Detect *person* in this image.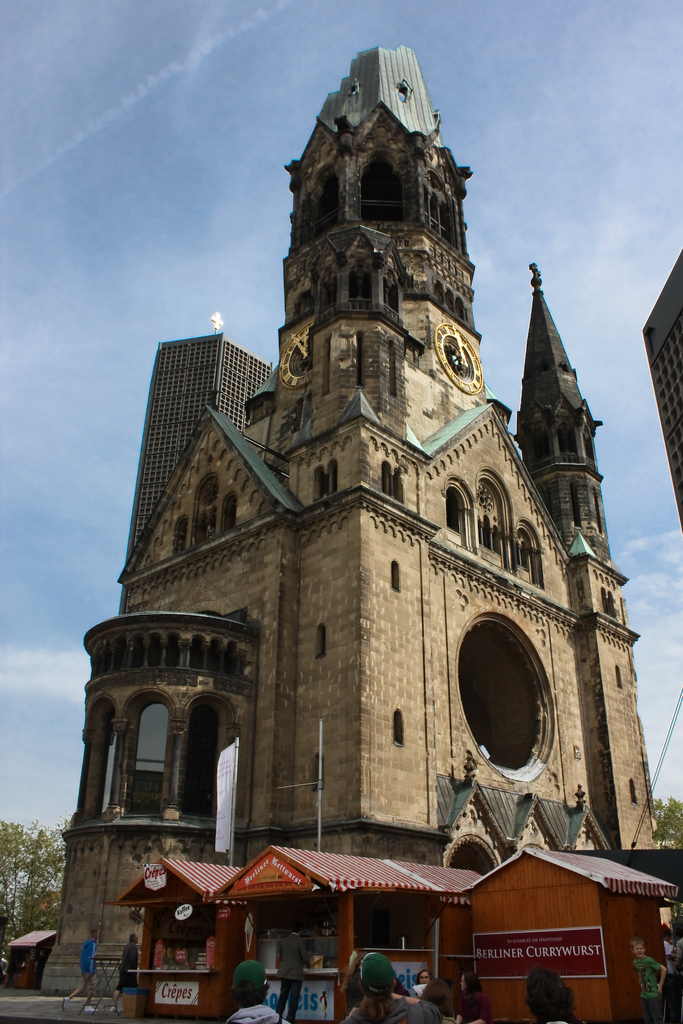
Detection: locate(628, 932, 661, 1023).
